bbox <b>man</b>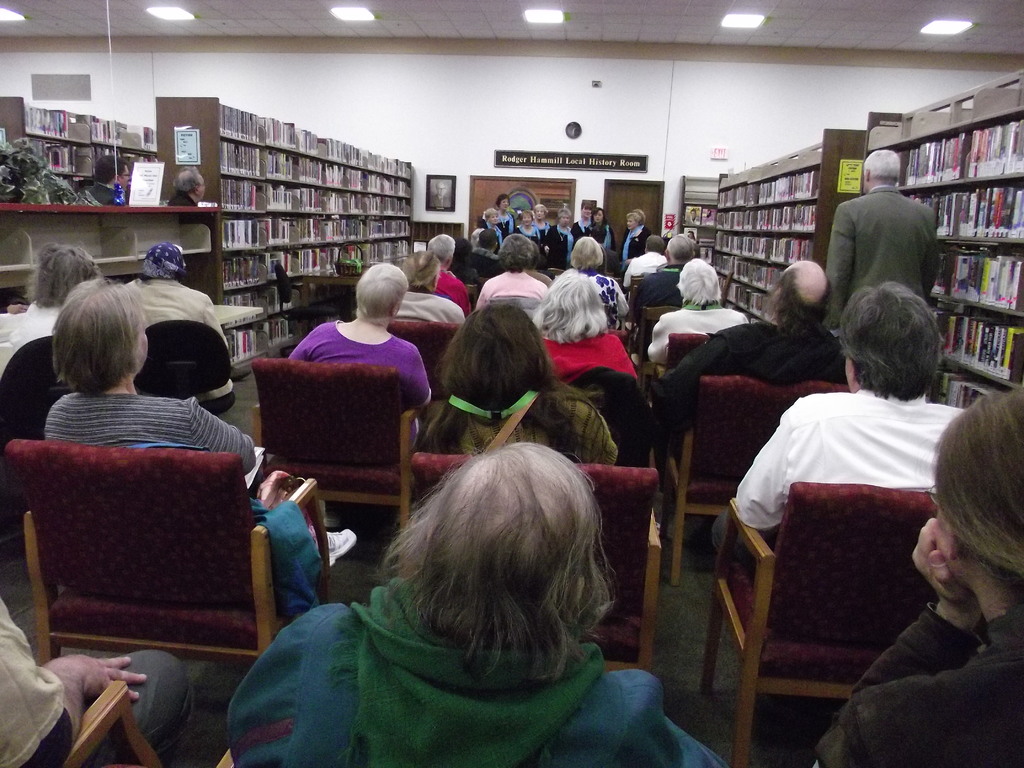
Rect(0, 590, 200, 767)
